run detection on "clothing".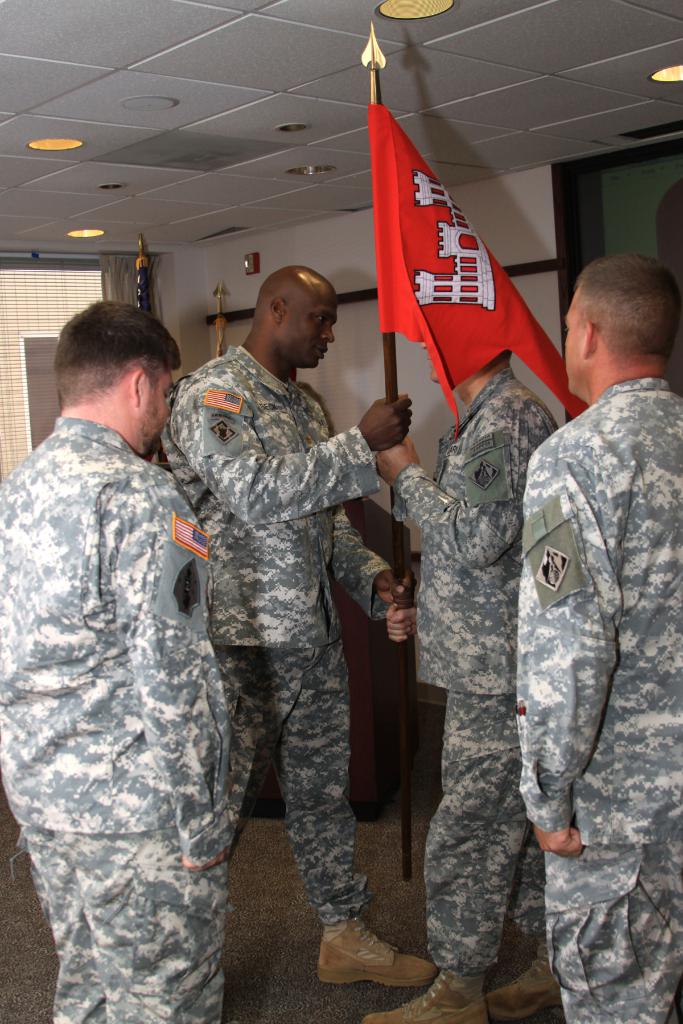
Result: region(163, 334, 391, 932).
